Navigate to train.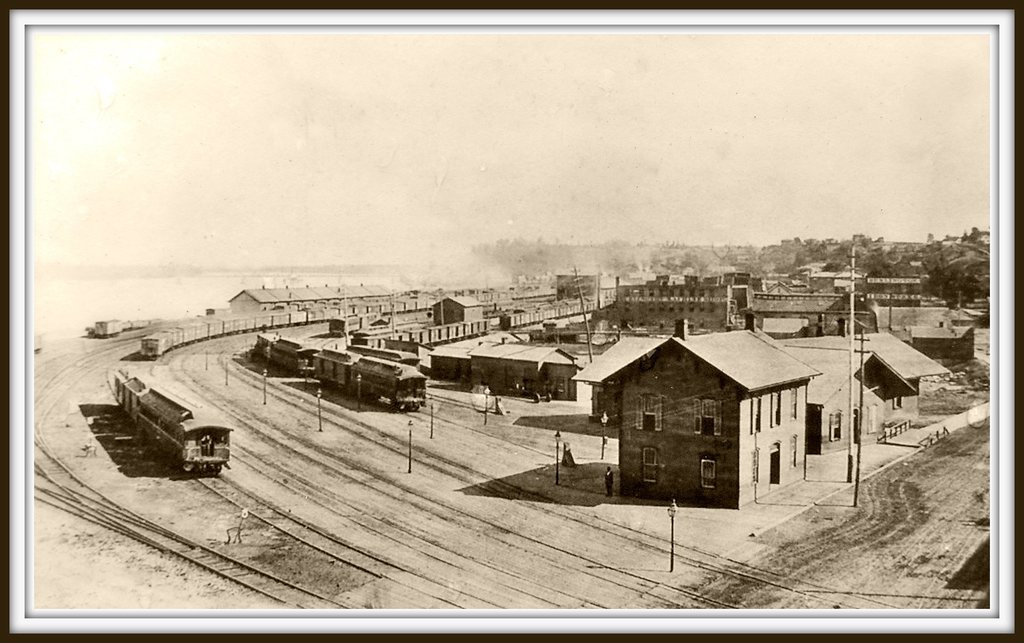
Navigation target: (left=497, top=304, right=591, bottom=332).
